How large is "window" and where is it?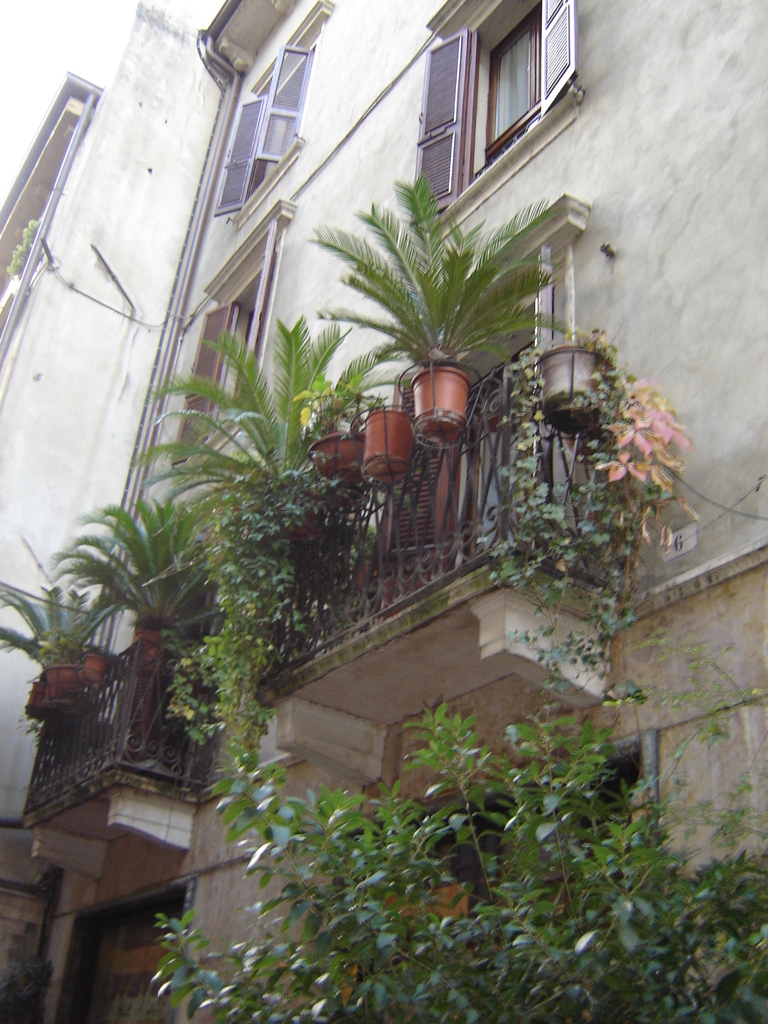
Bounding box: left=172, top=216, right=280, bottom=483.
